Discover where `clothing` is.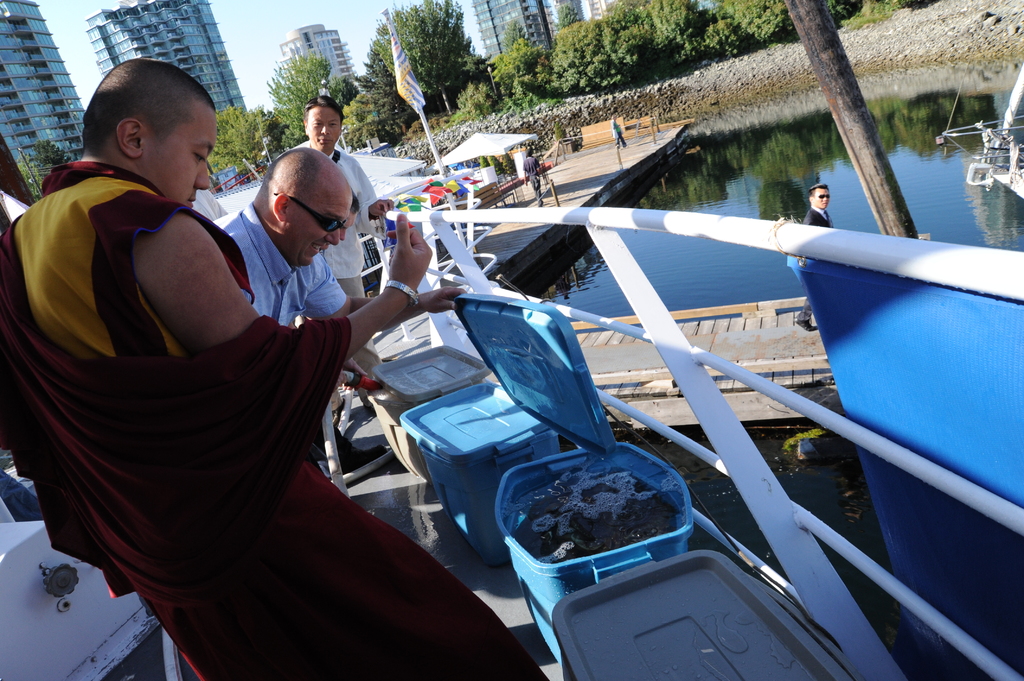
Discovered at 614,120,626,148.
